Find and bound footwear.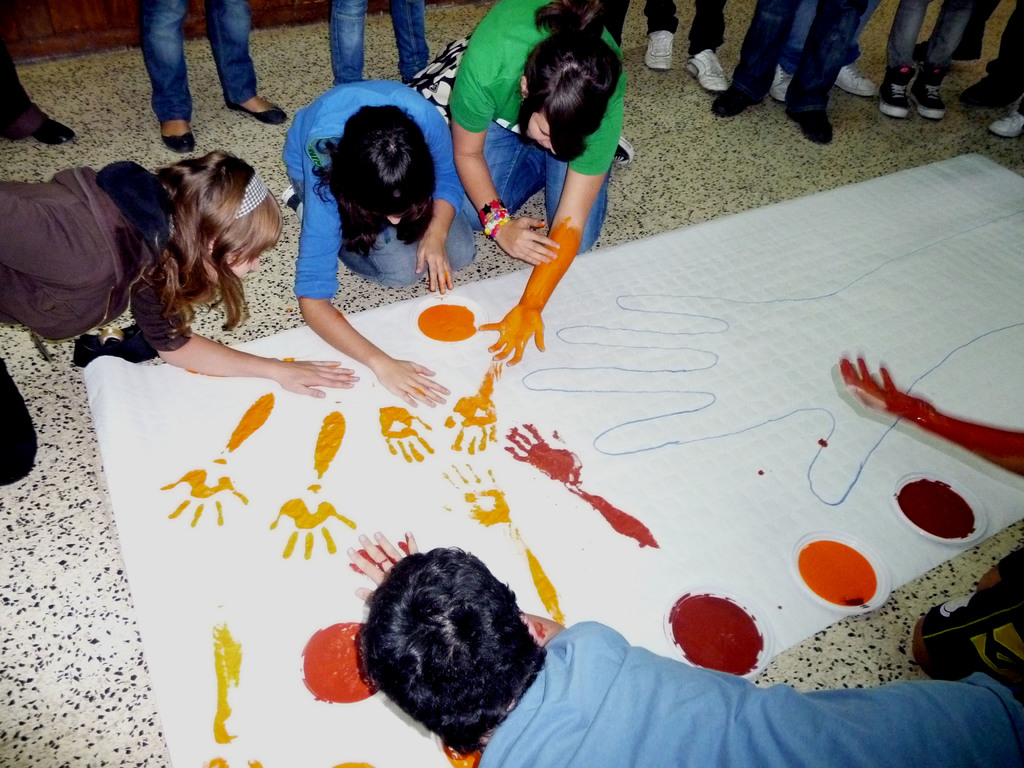
Bound: x1=961 y1=76 x2=1015 y2=101.
